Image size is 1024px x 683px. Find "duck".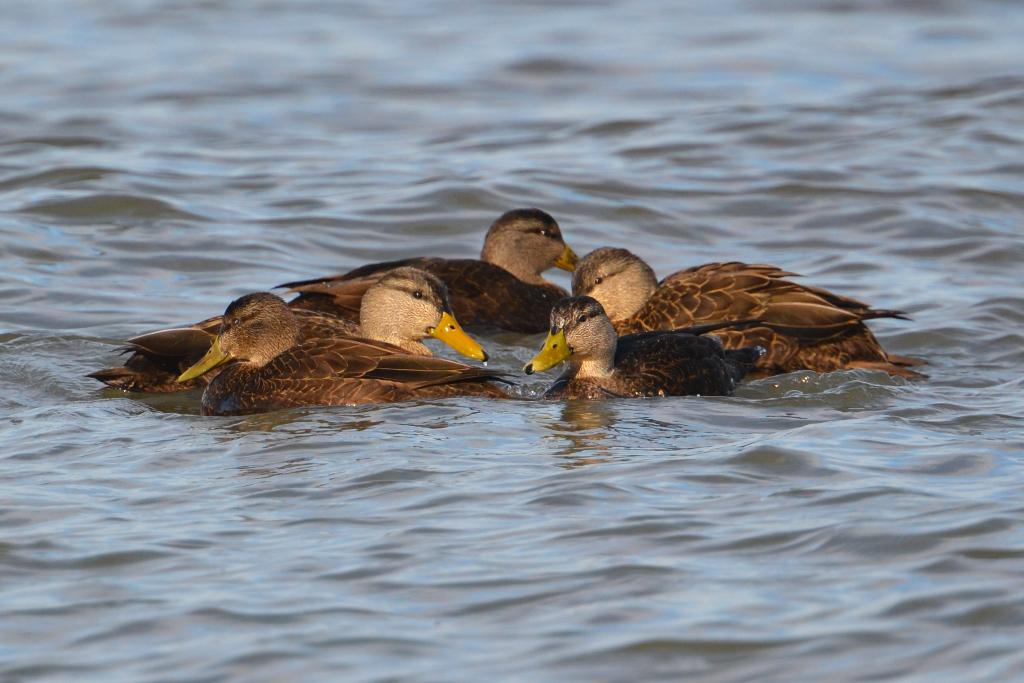
554/255/929/376.
